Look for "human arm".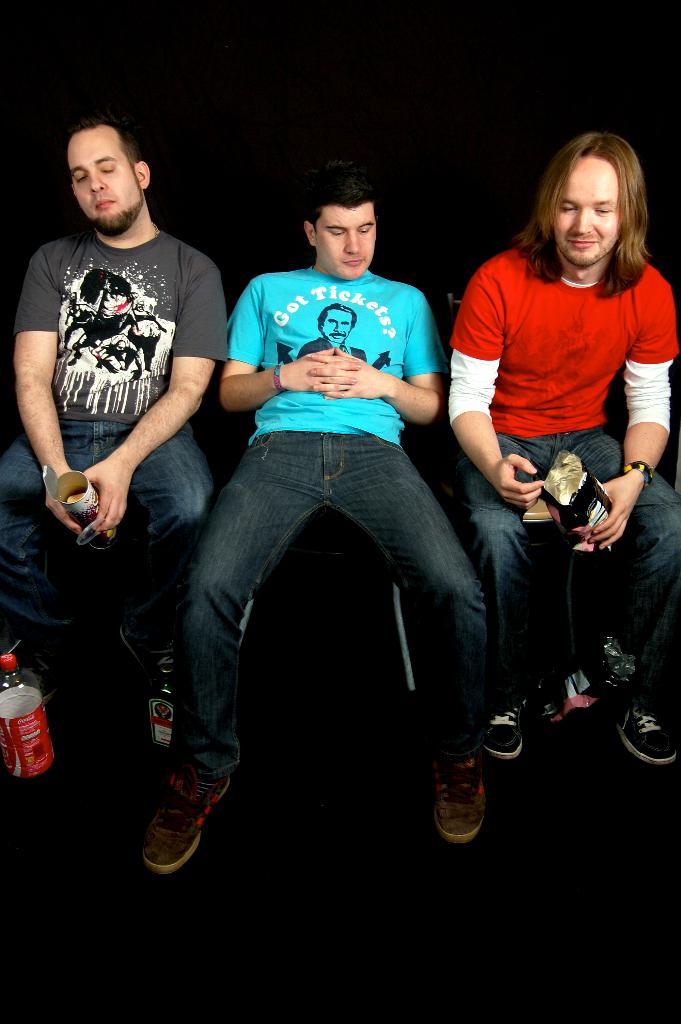
Found: box=[478, 258, 550, 515].
